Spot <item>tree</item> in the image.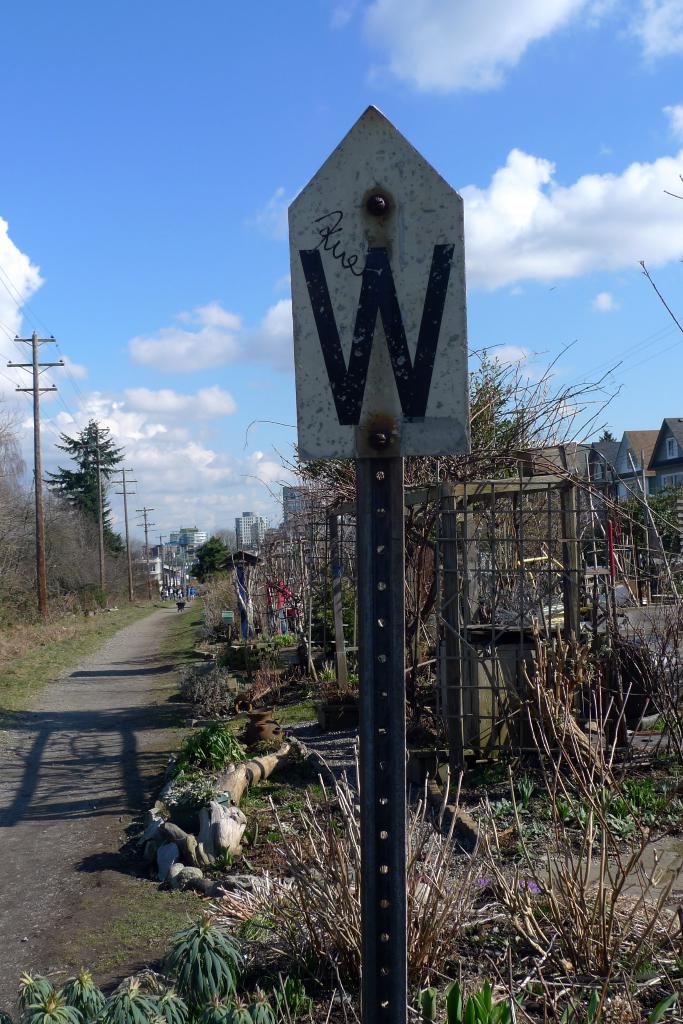
<item>tree</item> found at BBox(22, 323, 145, 622).
